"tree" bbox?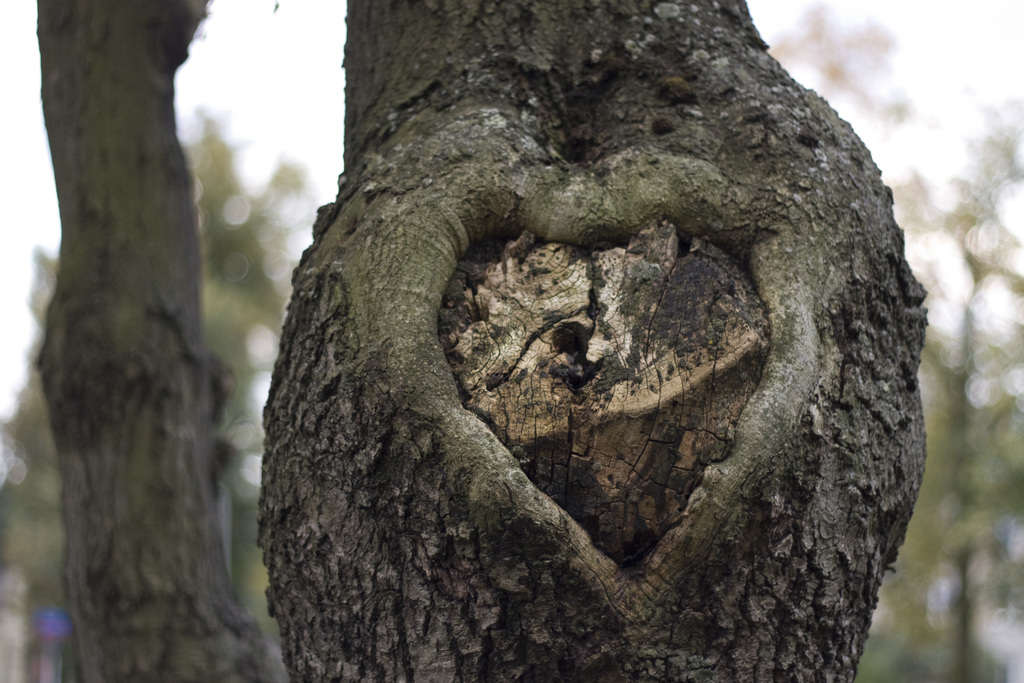
detection(0, 104, 327, 682)
